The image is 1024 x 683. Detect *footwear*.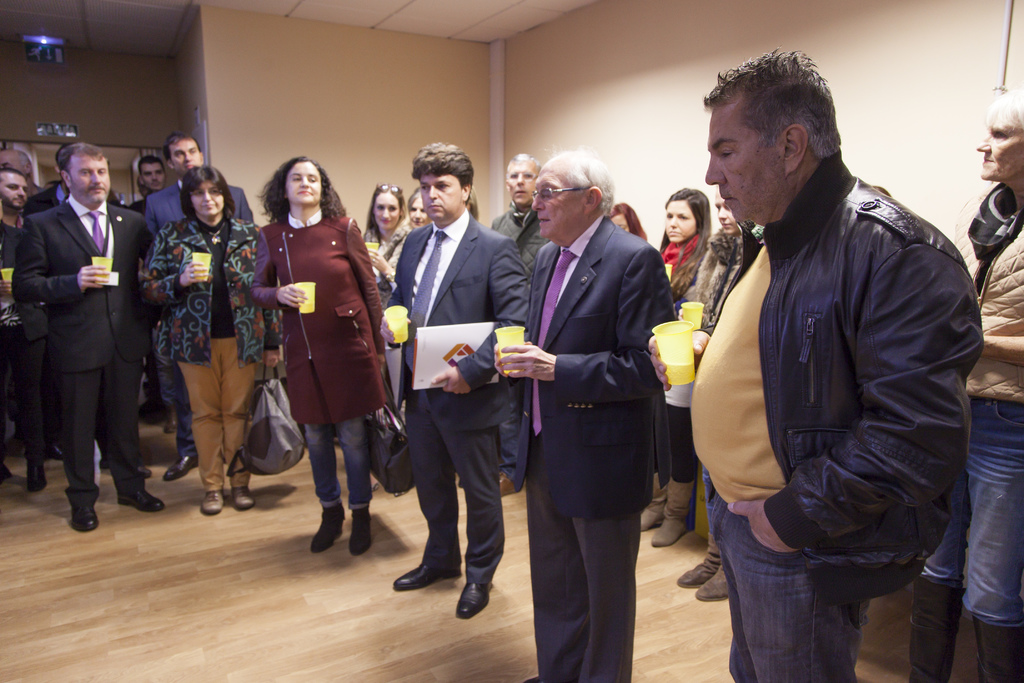
Detection: 627, 476, 671, 530.
